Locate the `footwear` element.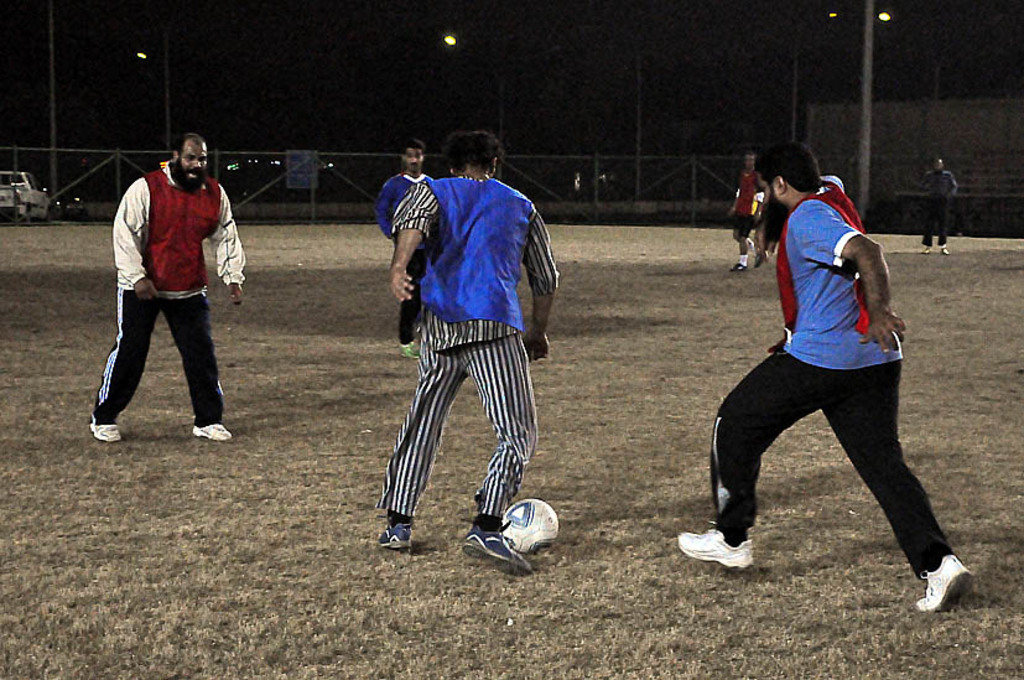
Element bbox: (752, 254, 764, 270).
